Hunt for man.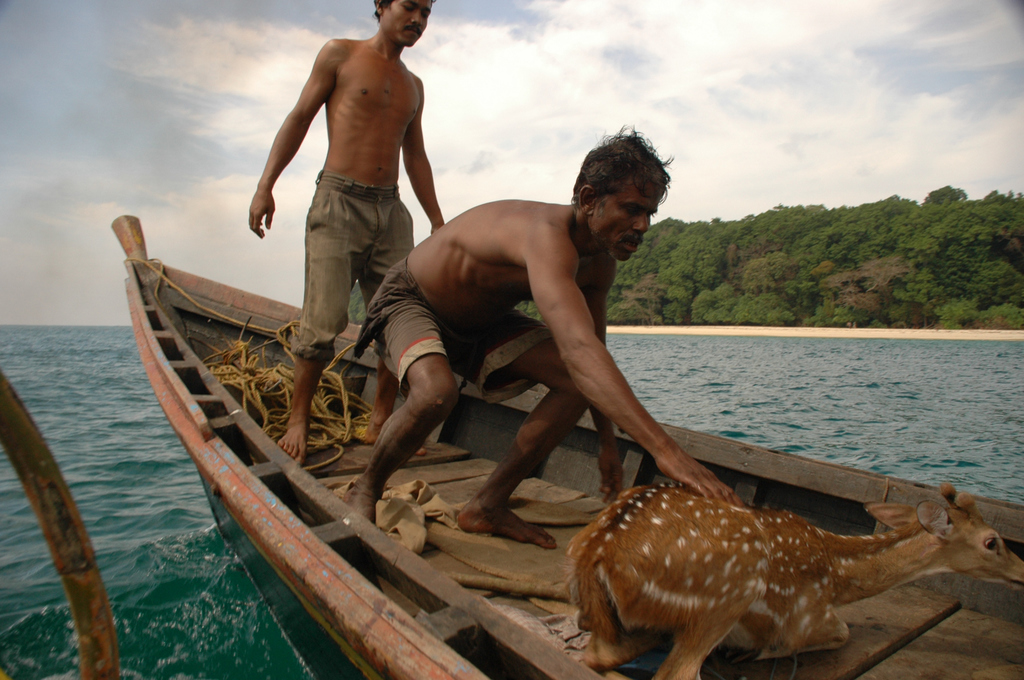
Hunted down at {"left": 374, "top": 118, "right": 712, "bottom": 565}.
